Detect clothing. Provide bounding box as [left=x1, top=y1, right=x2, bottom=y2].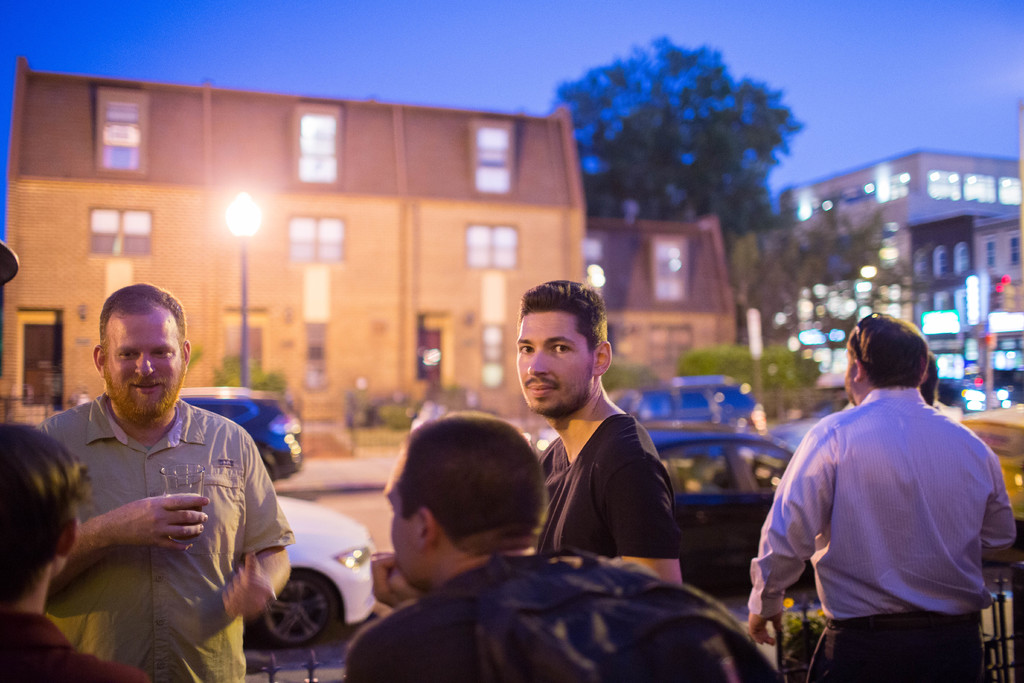
[left=533, top=407, right=683, bottom=568].
